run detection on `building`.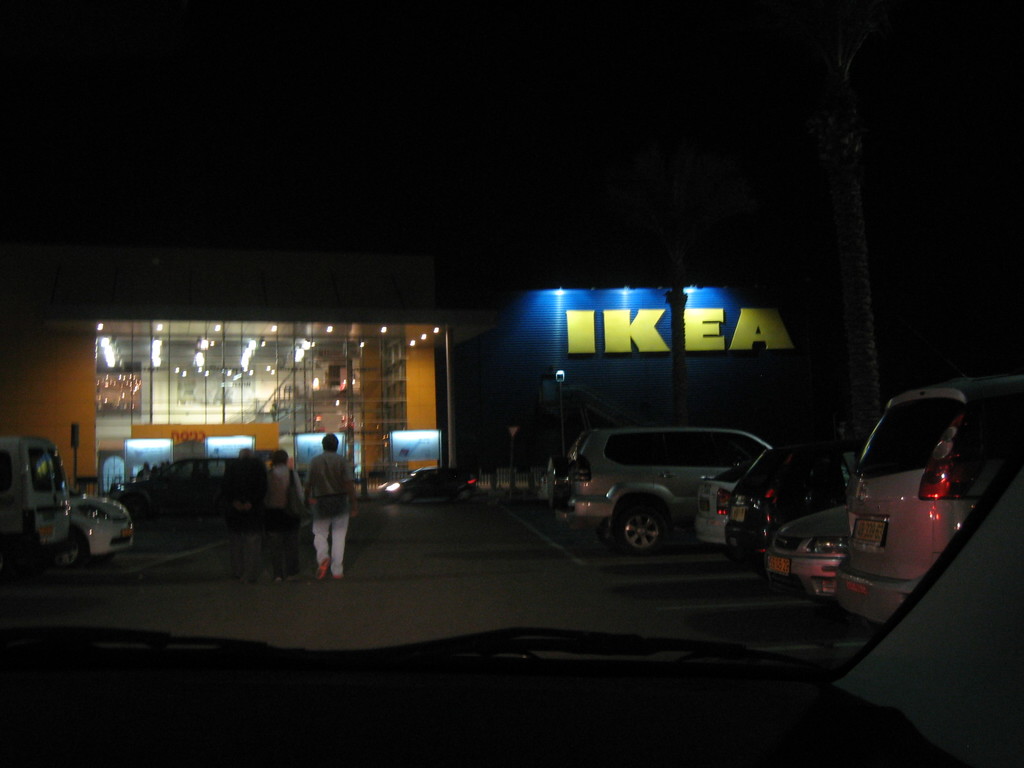
Result: left=1, top=252, right=500, bottom=491.
